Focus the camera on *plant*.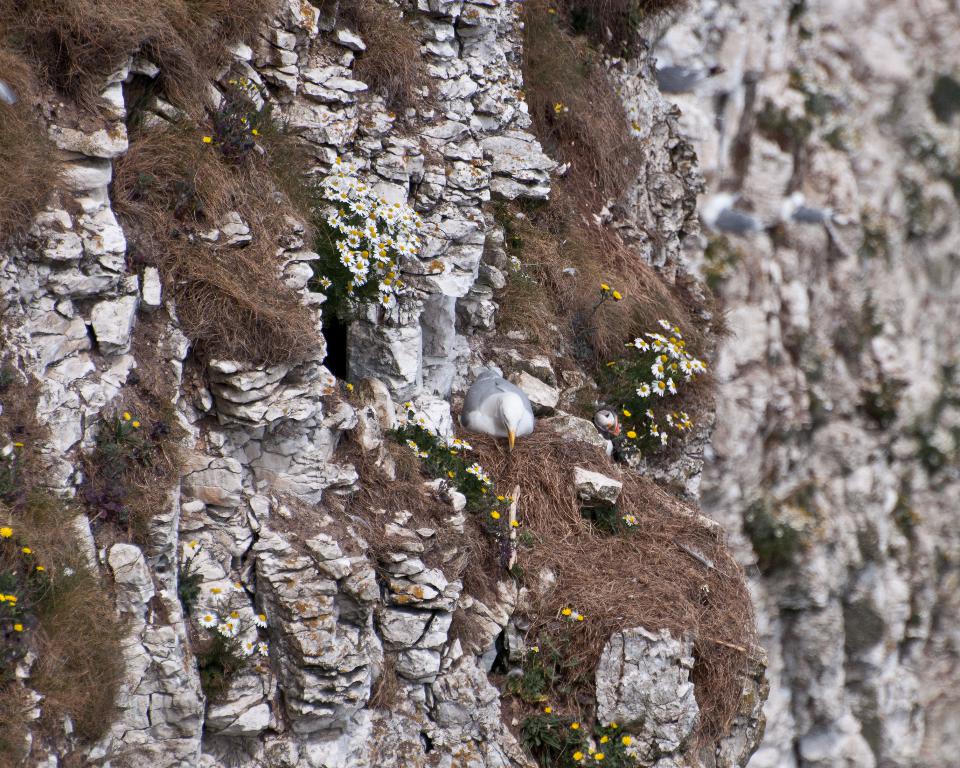
Focus region: bbox(914, 127, 949, 172).
